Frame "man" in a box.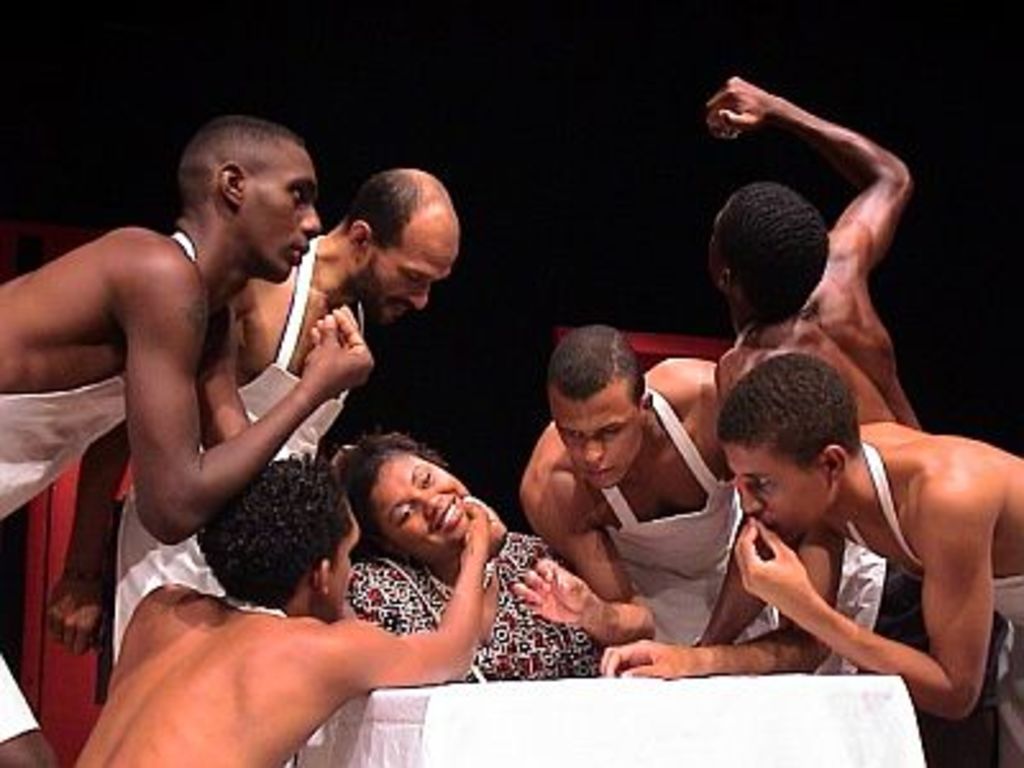
x1=709, y1=69, x2=1004, y2=765.
